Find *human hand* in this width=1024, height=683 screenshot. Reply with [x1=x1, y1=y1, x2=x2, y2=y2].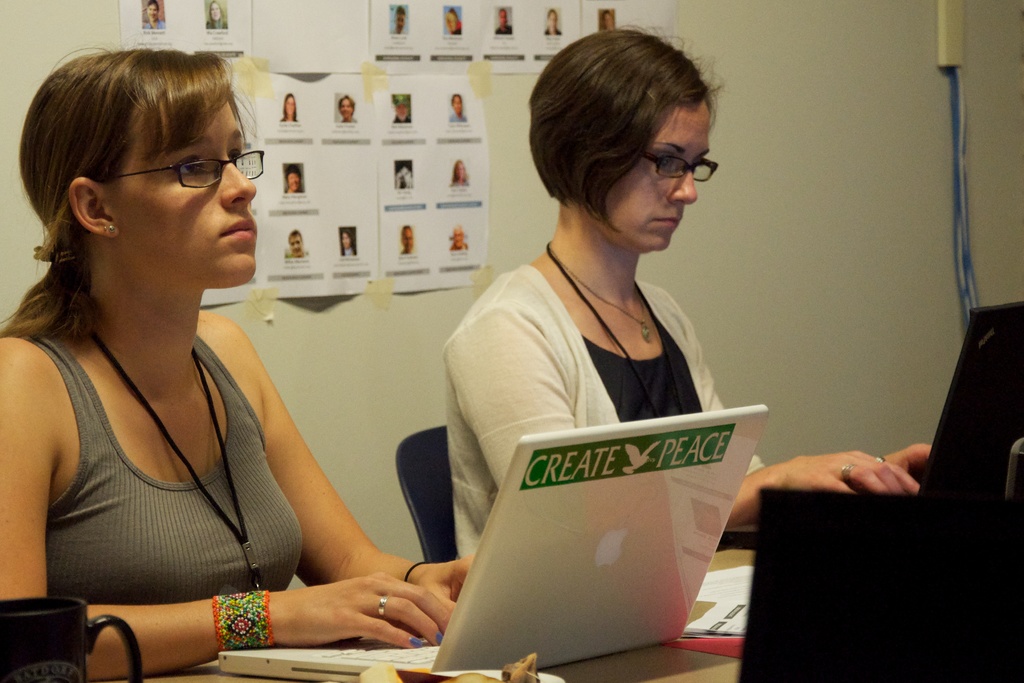
[x1=410, y1=557, x2=470, y2=611].
